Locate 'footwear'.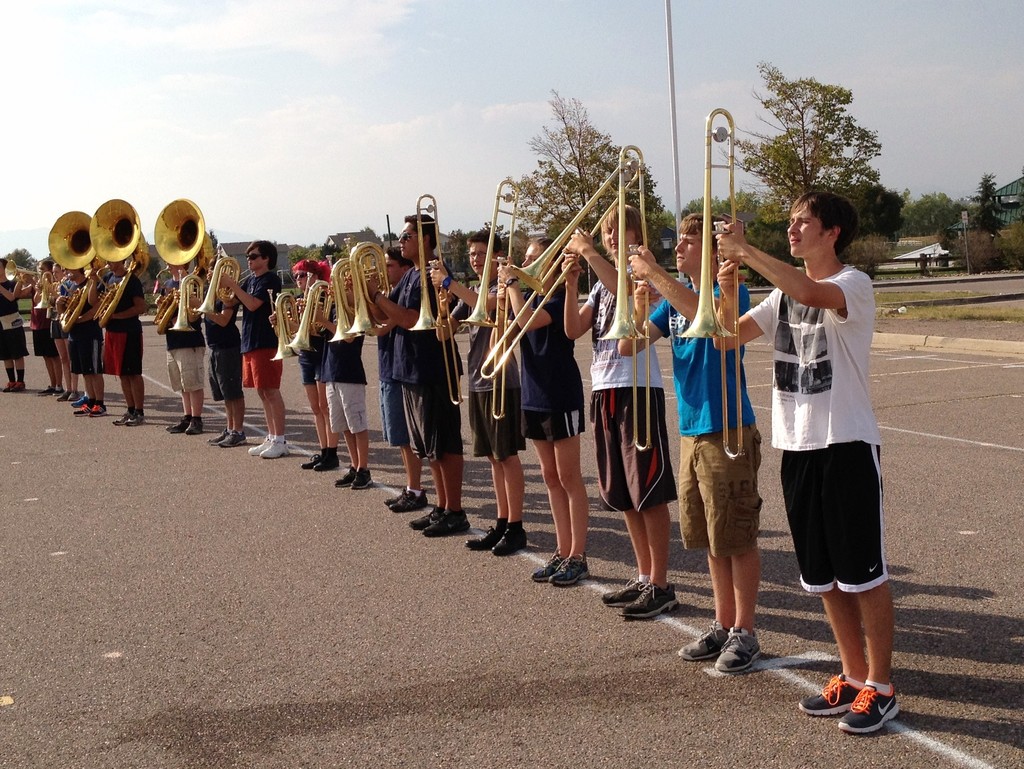
Bounding box: left=88, top=403, right=107, bottom=417.
